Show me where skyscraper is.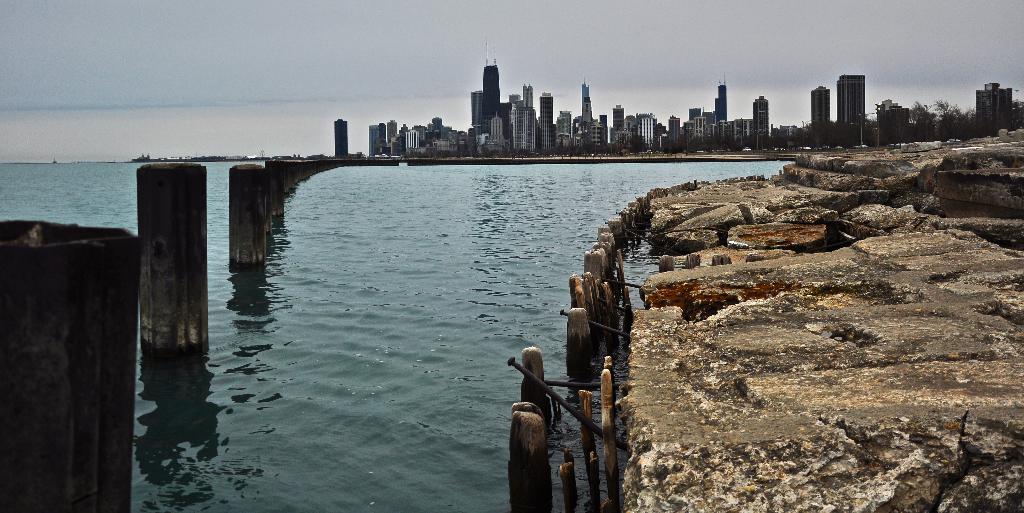
skyscraper is at [x1=715, y1=77, x2=735, y2=121].
